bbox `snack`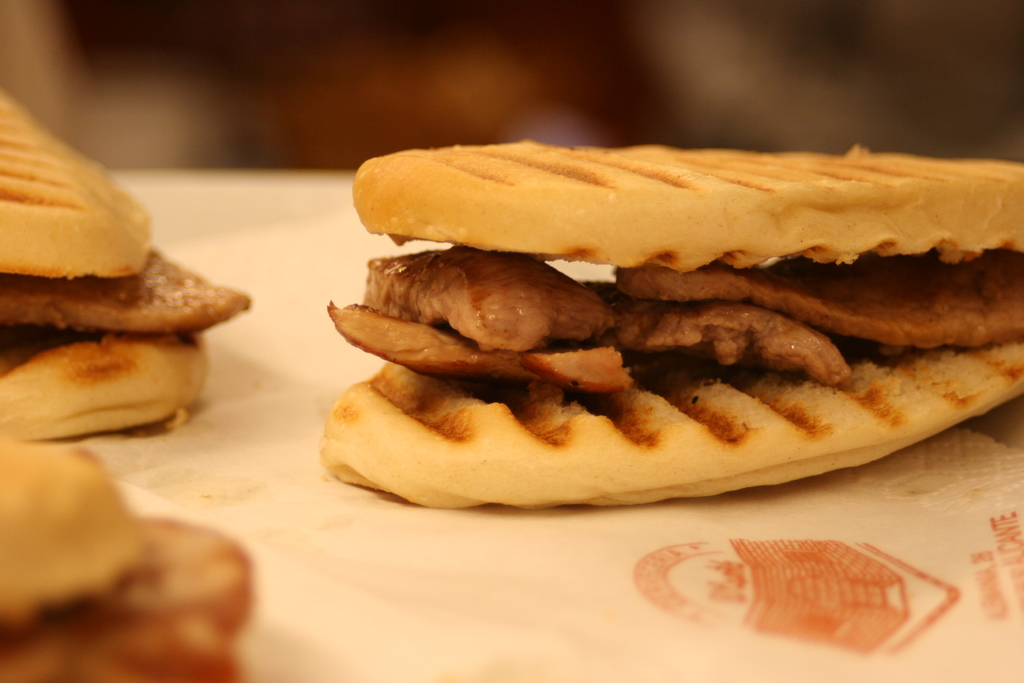
x1=321 y1=146 x2=1023 y2=511
